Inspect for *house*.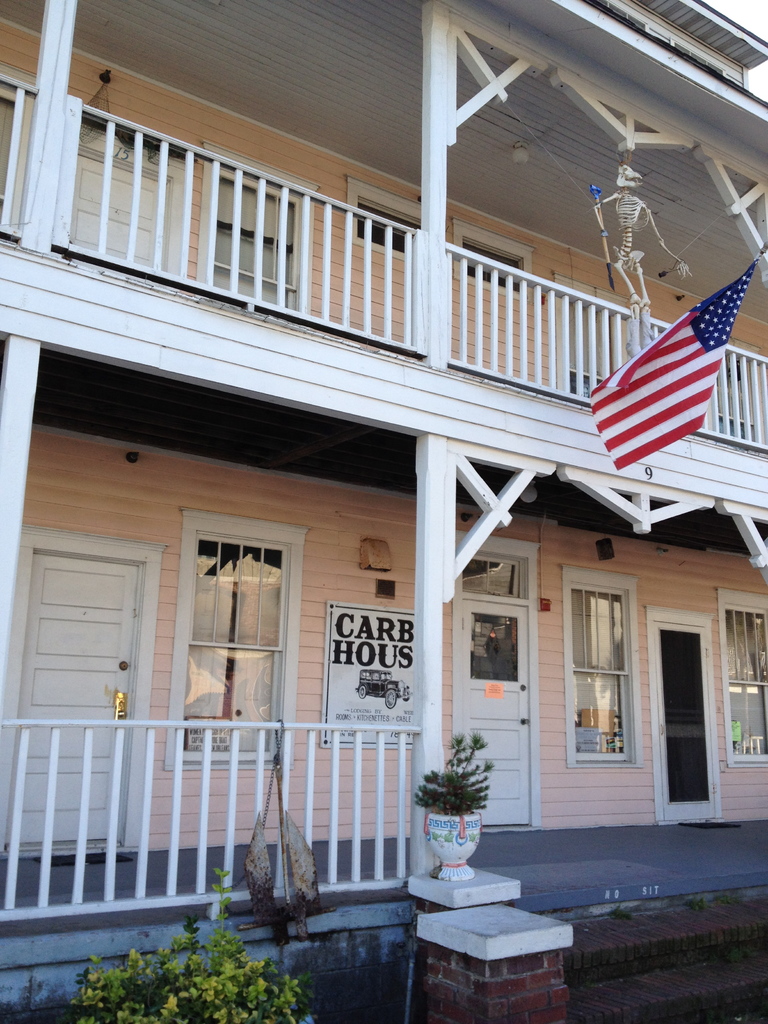
Inspection: x1=0 y1=0 x2=767 y2=1023.
